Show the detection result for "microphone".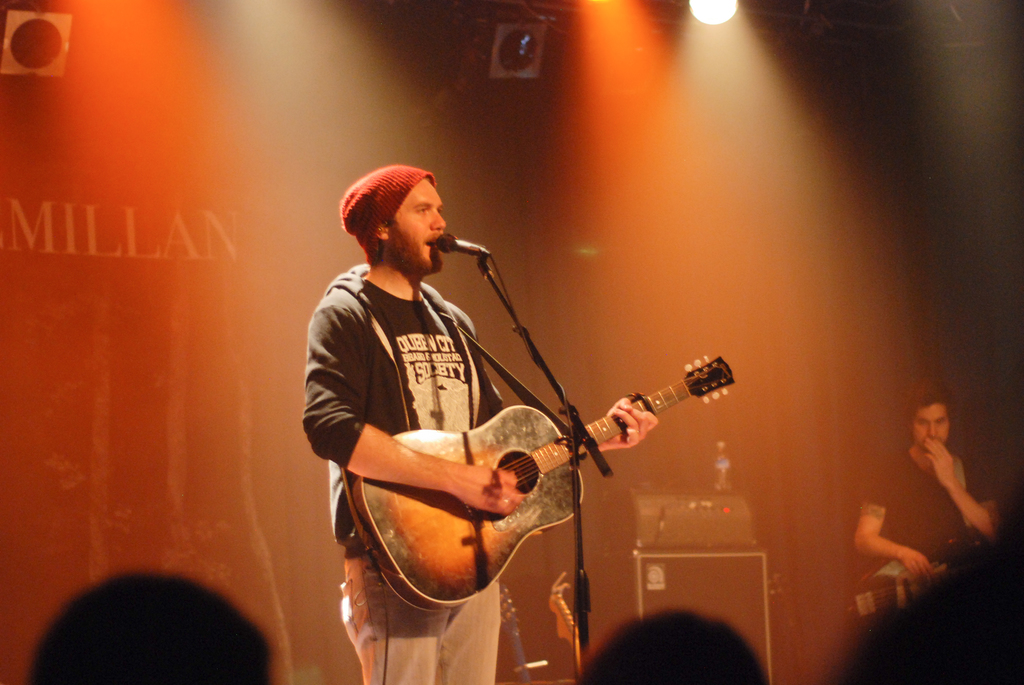
419,212,494,280.
